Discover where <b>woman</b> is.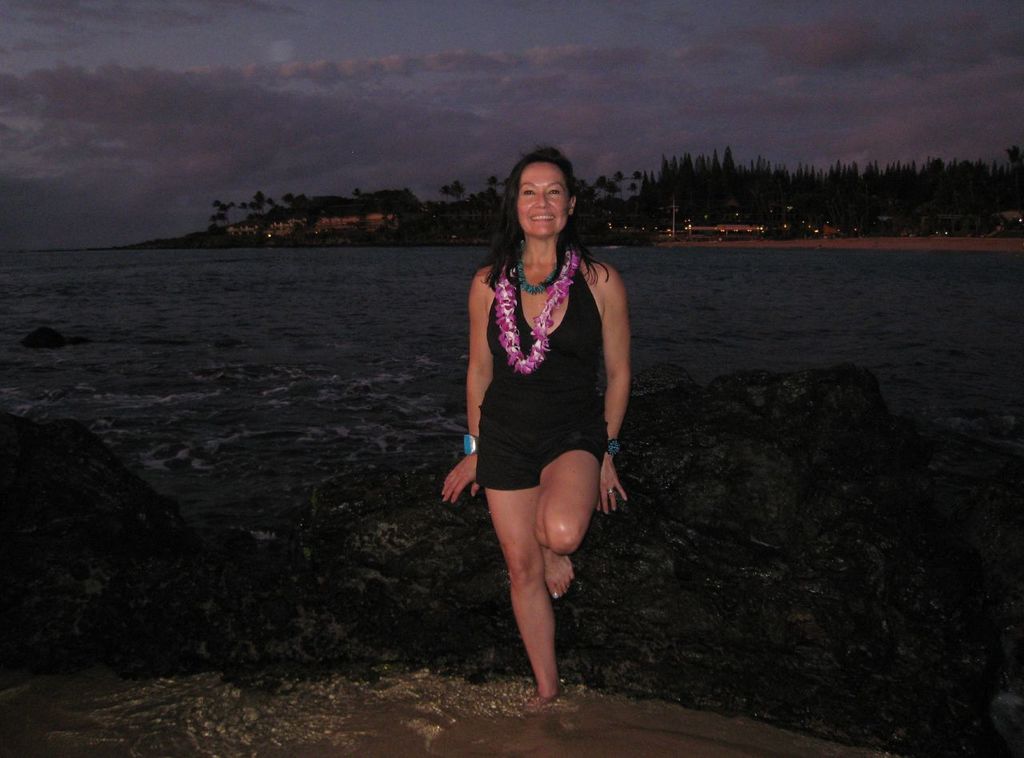
Discovered at detection(447, 141, 649, 702).
